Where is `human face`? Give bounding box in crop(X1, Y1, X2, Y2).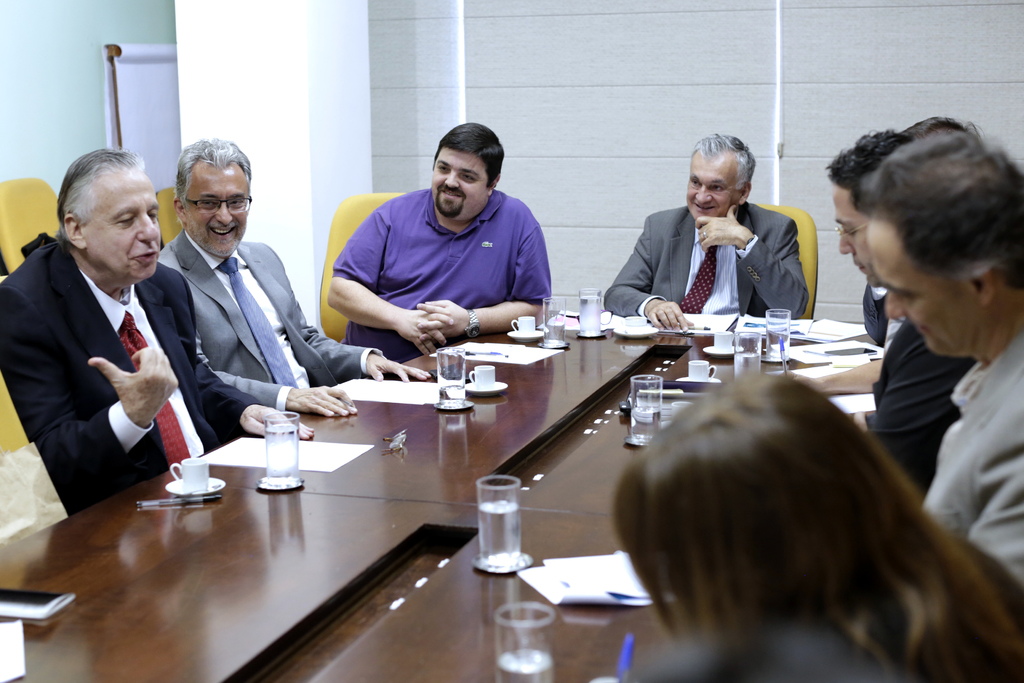
crop(431, 147, 488, 223).
